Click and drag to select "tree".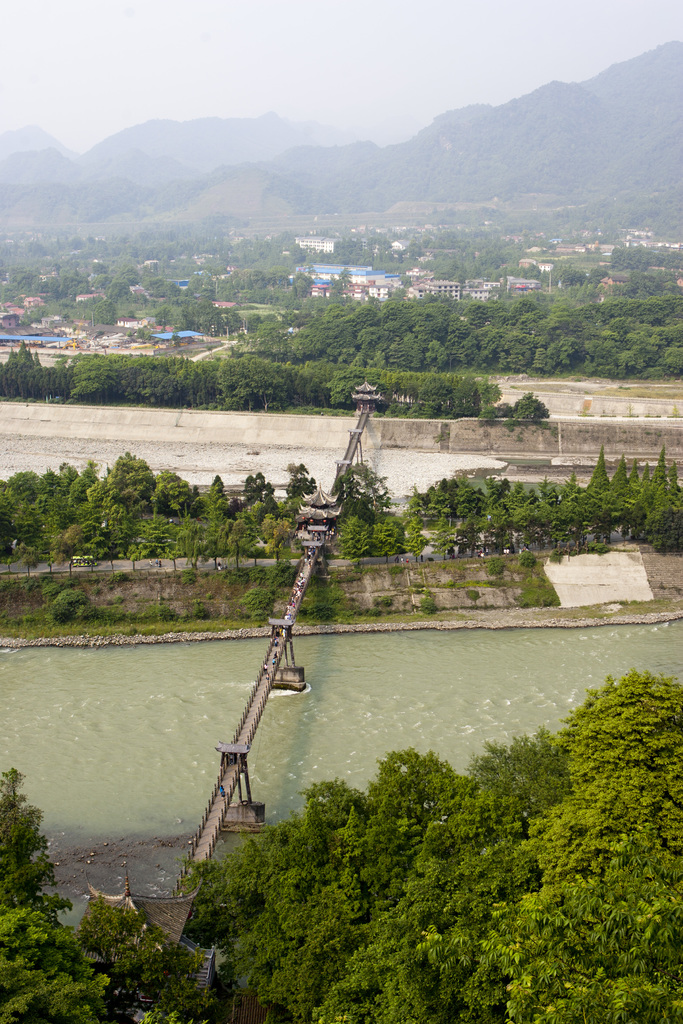
Selection: 13:337:31:399.
